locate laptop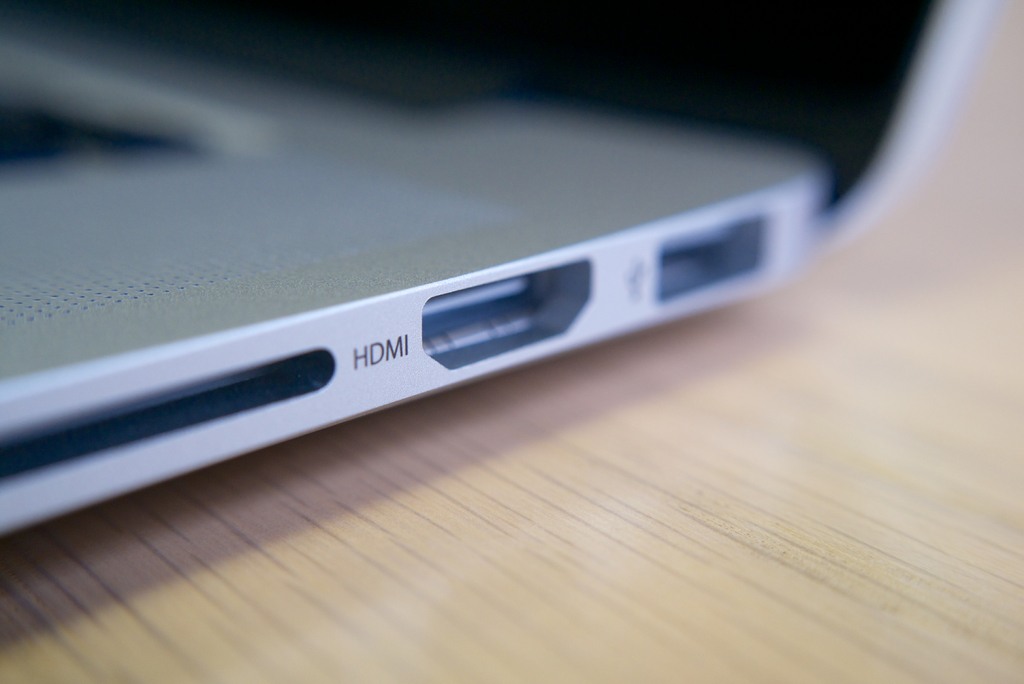
detection(0, 0, 989, 533)
